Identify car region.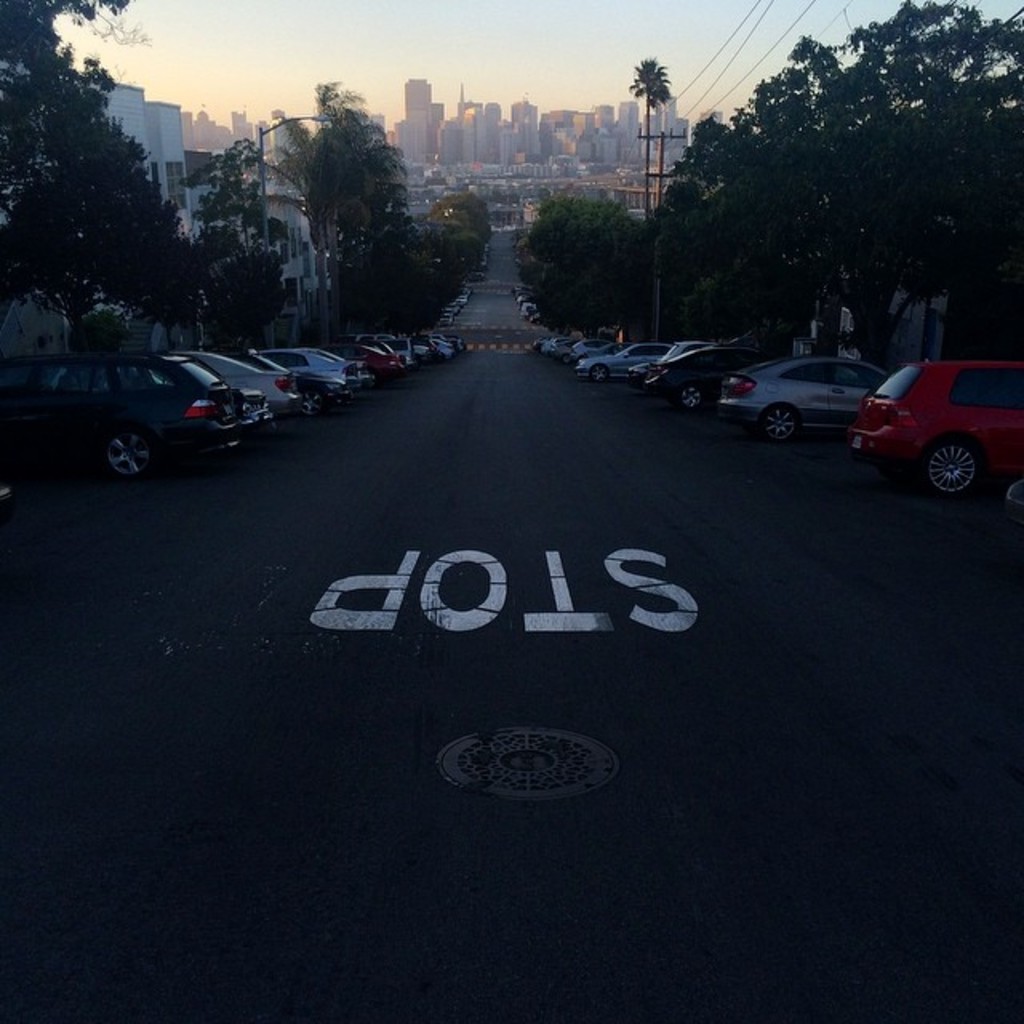
Region: <bbox>848, 330, 1010, 494</bbox>.
